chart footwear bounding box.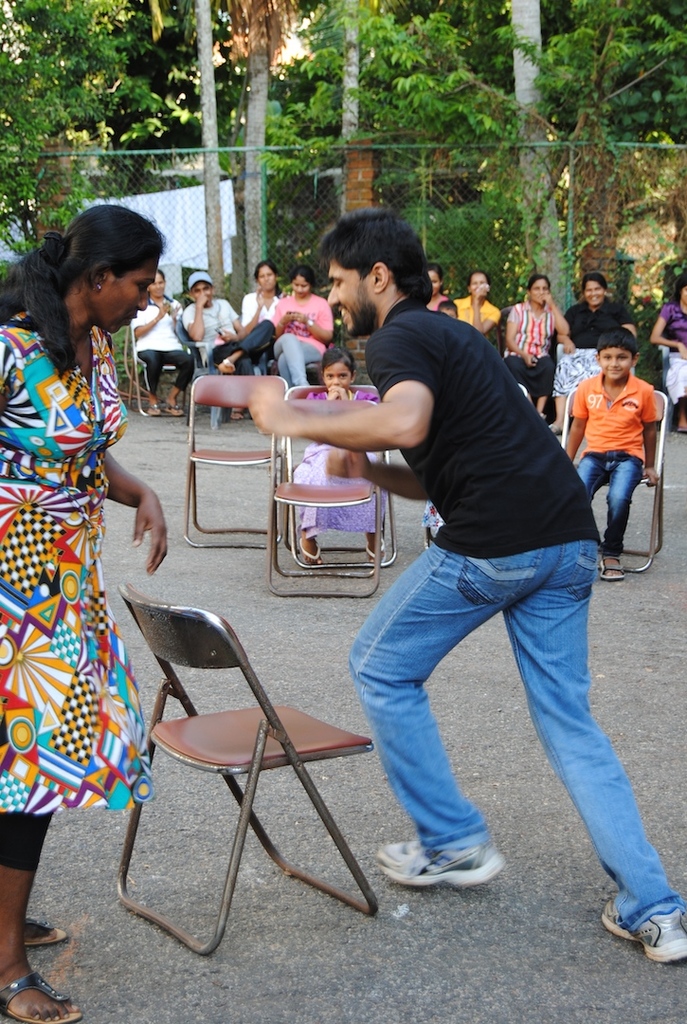
Charted: (231, 412, 254, 423).
